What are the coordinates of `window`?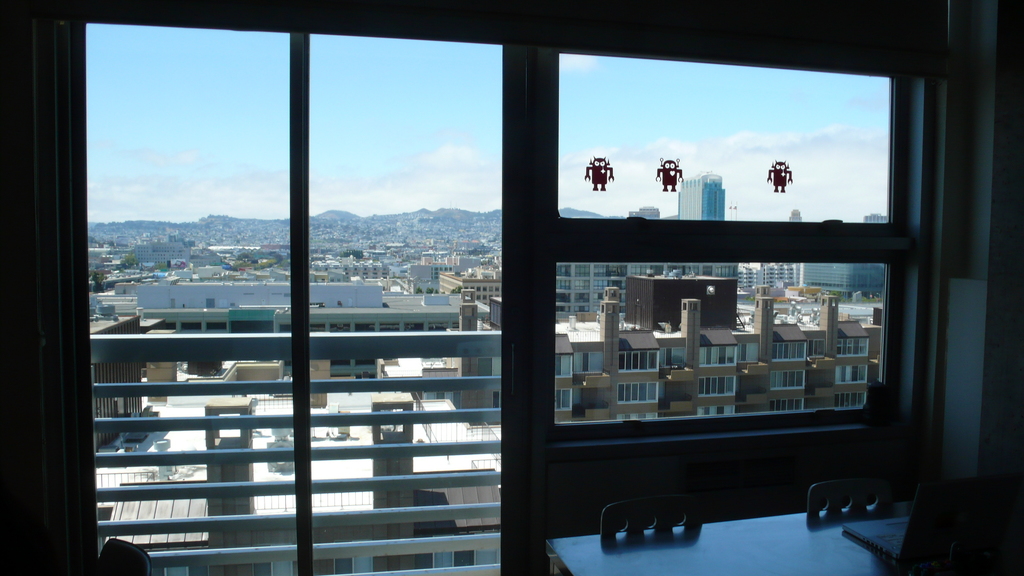
bbox=(553, 390, 572, 412).
